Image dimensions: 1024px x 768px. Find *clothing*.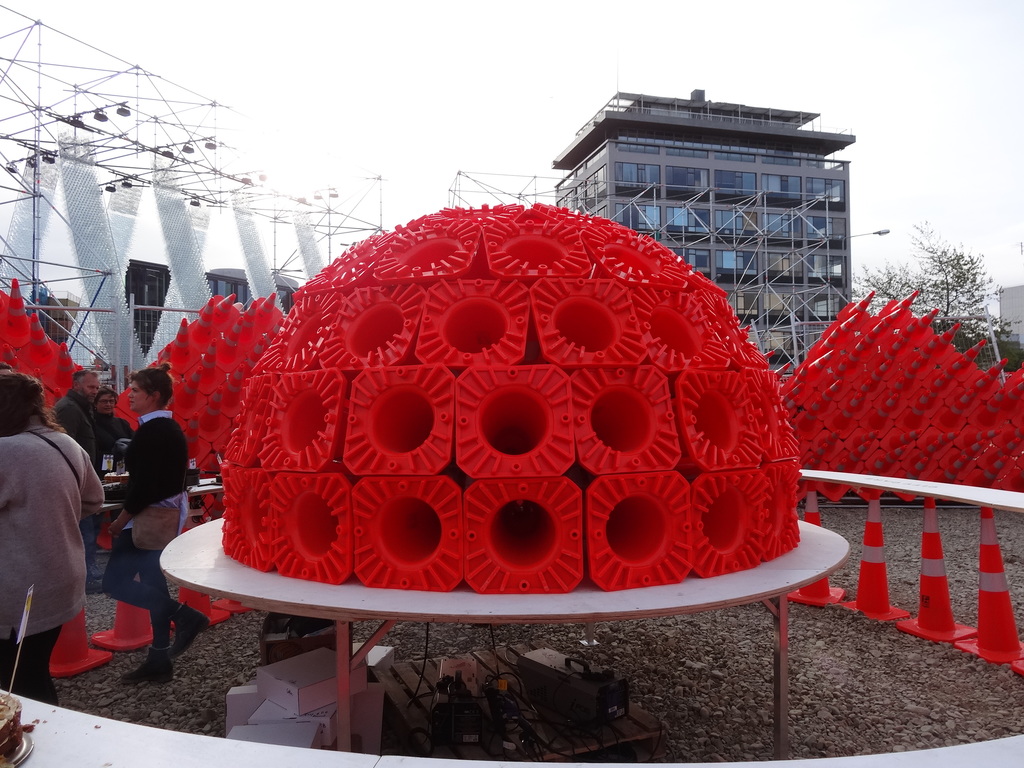
BBox(53, 385, 94, 564).
